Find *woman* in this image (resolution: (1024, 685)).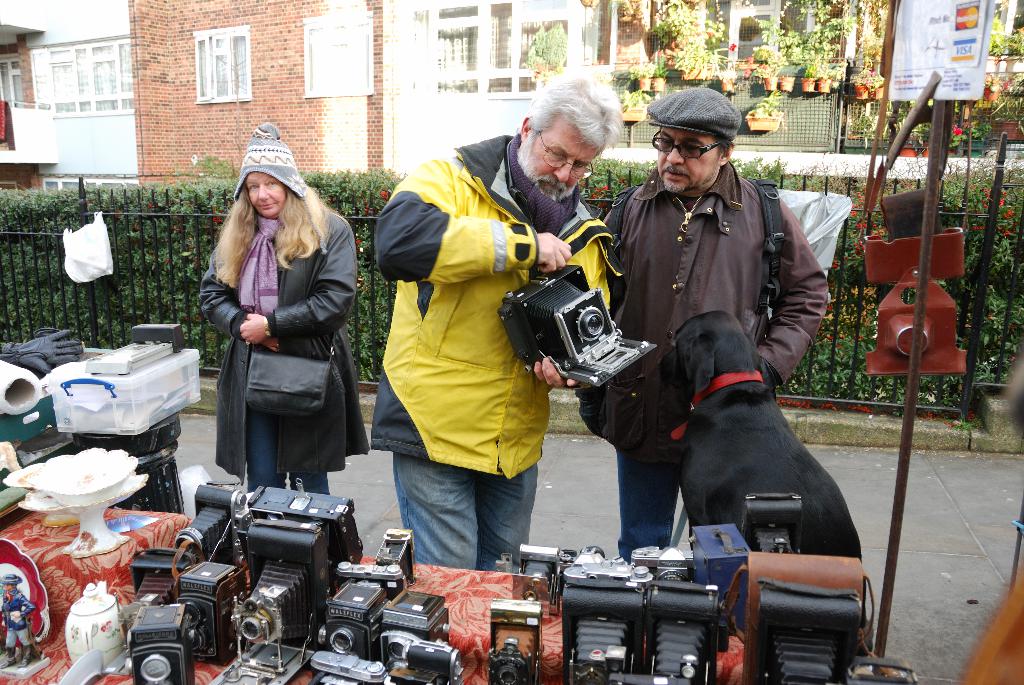
bbox=(191, 125, 366, 497).
